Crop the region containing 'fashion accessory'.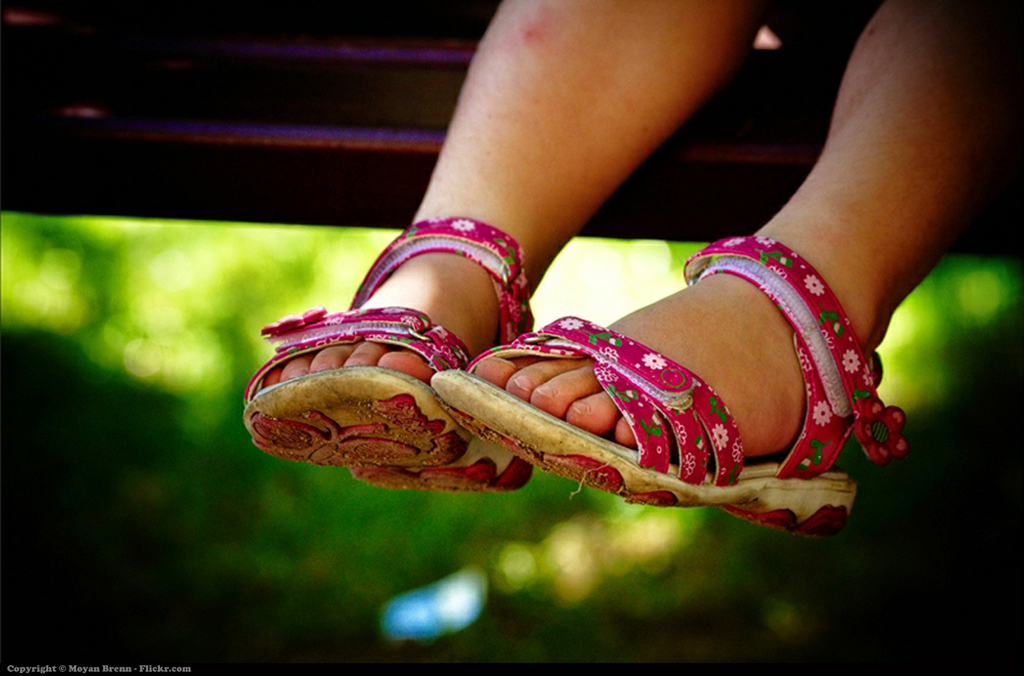
Crop region: BBox(246, 211, 536, 495).
